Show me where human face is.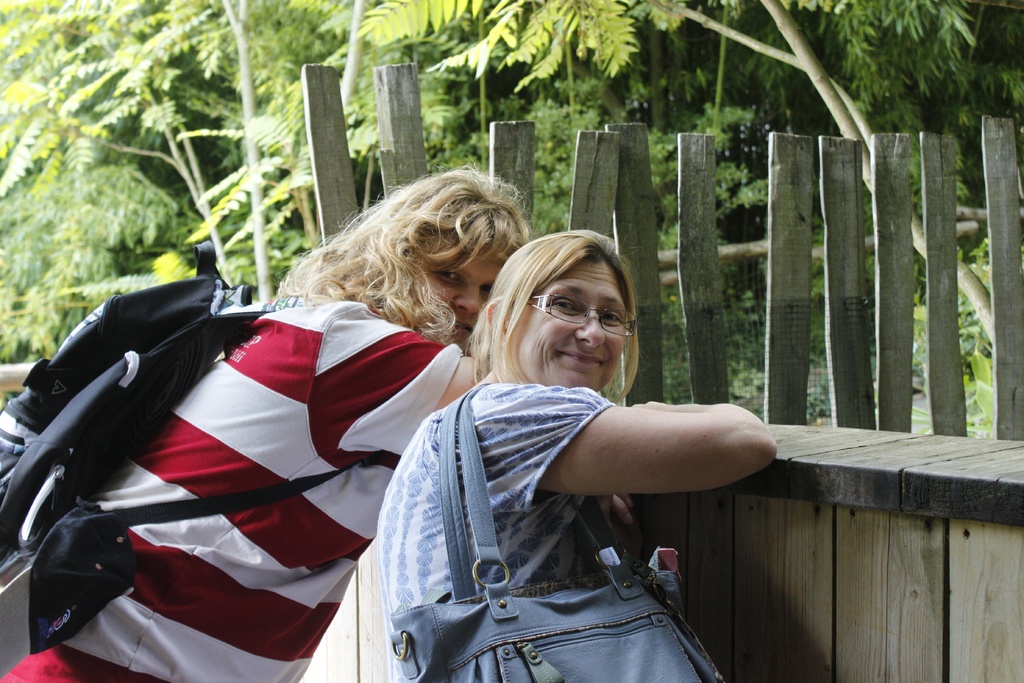
human face is at 414, 252, 499, 352.
